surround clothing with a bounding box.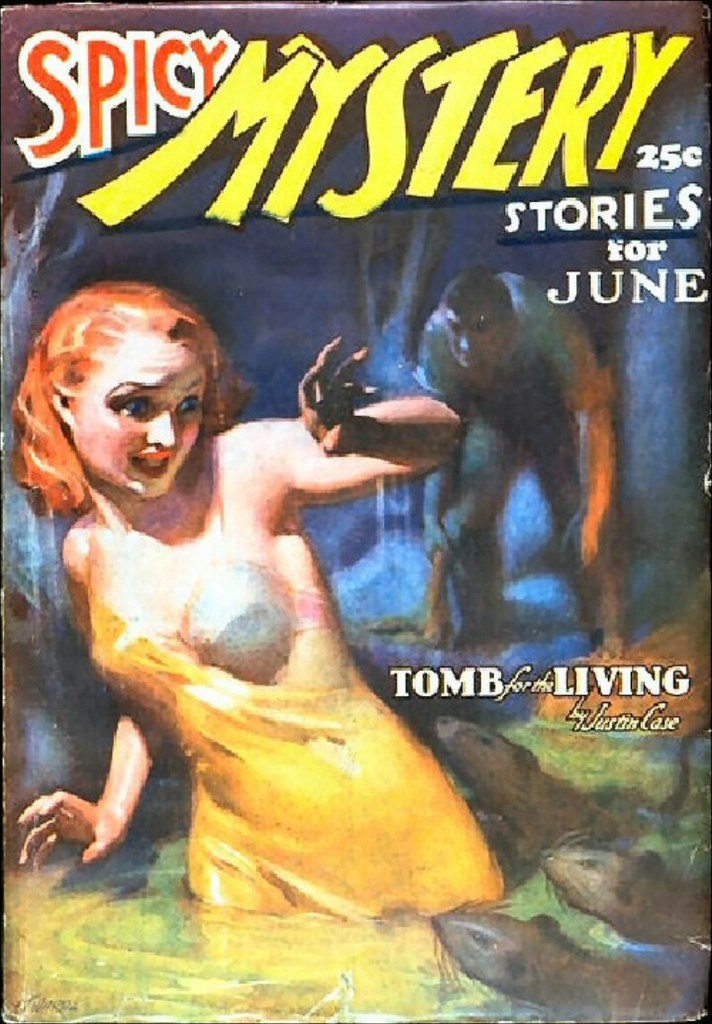
rect(419, 275, 611, 646).
